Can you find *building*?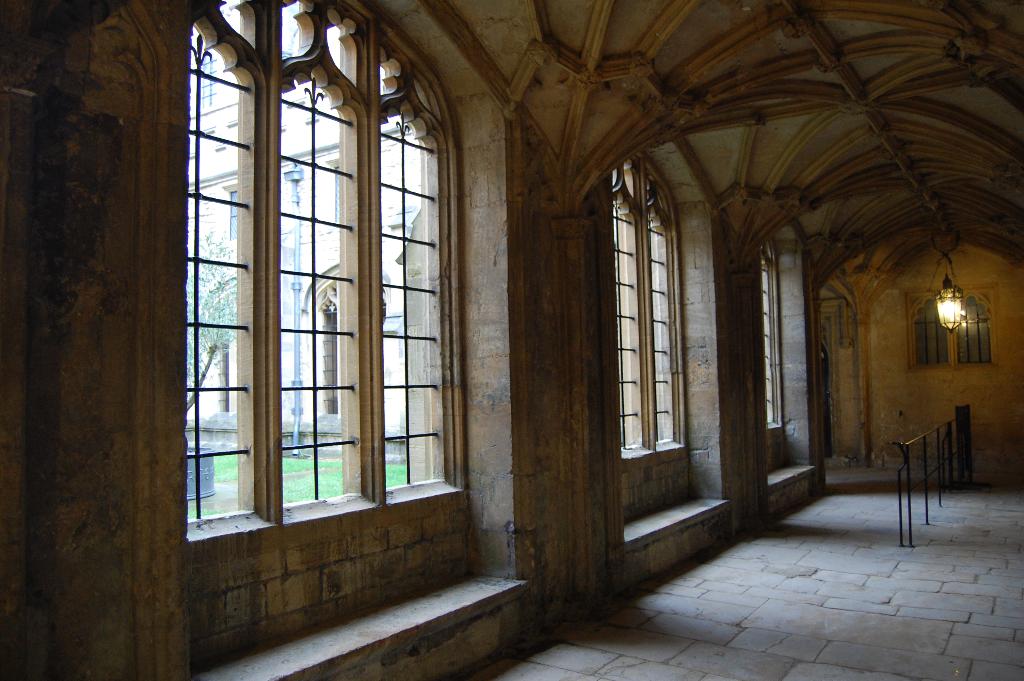
Yes, bounding box: (left=0, top=0, right=1022, bottom=680).
